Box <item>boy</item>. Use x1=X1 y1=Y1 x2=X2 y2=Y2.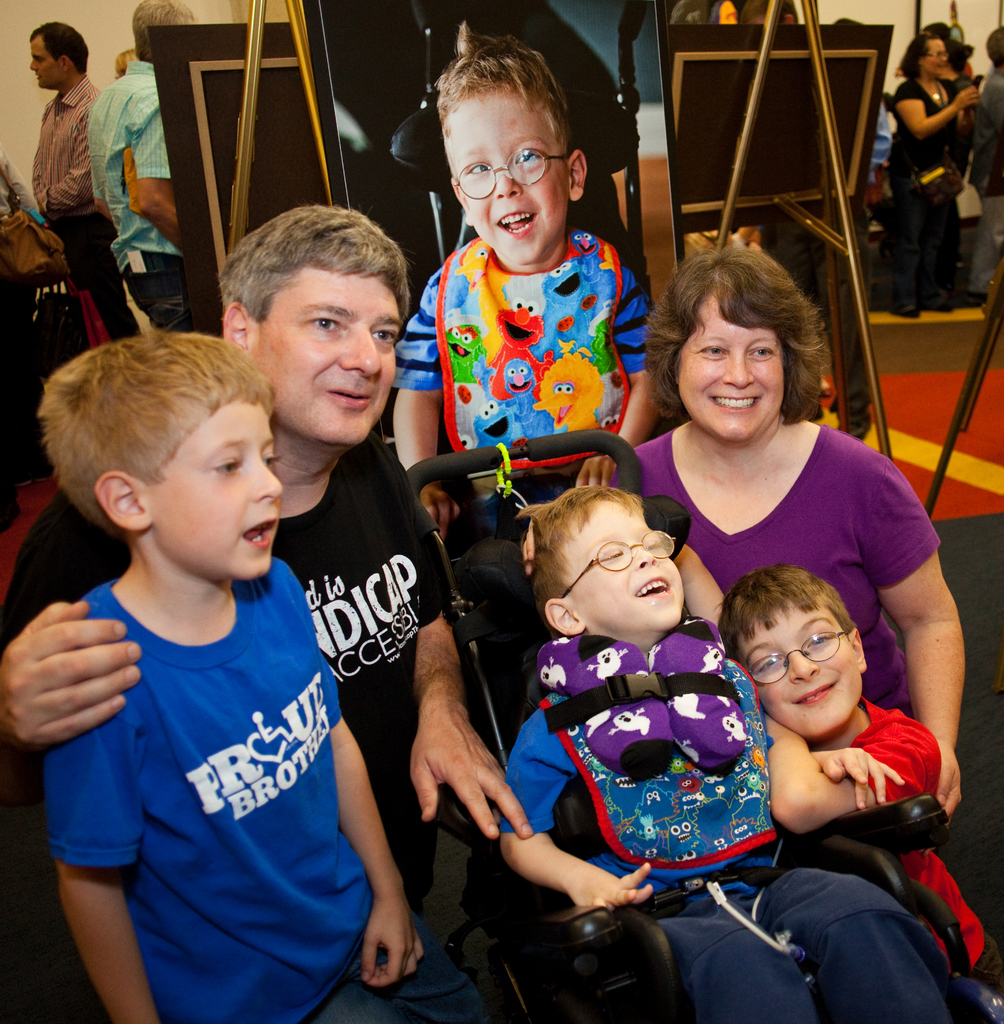
x1=379 y1=22 x2=658 y2=548.
